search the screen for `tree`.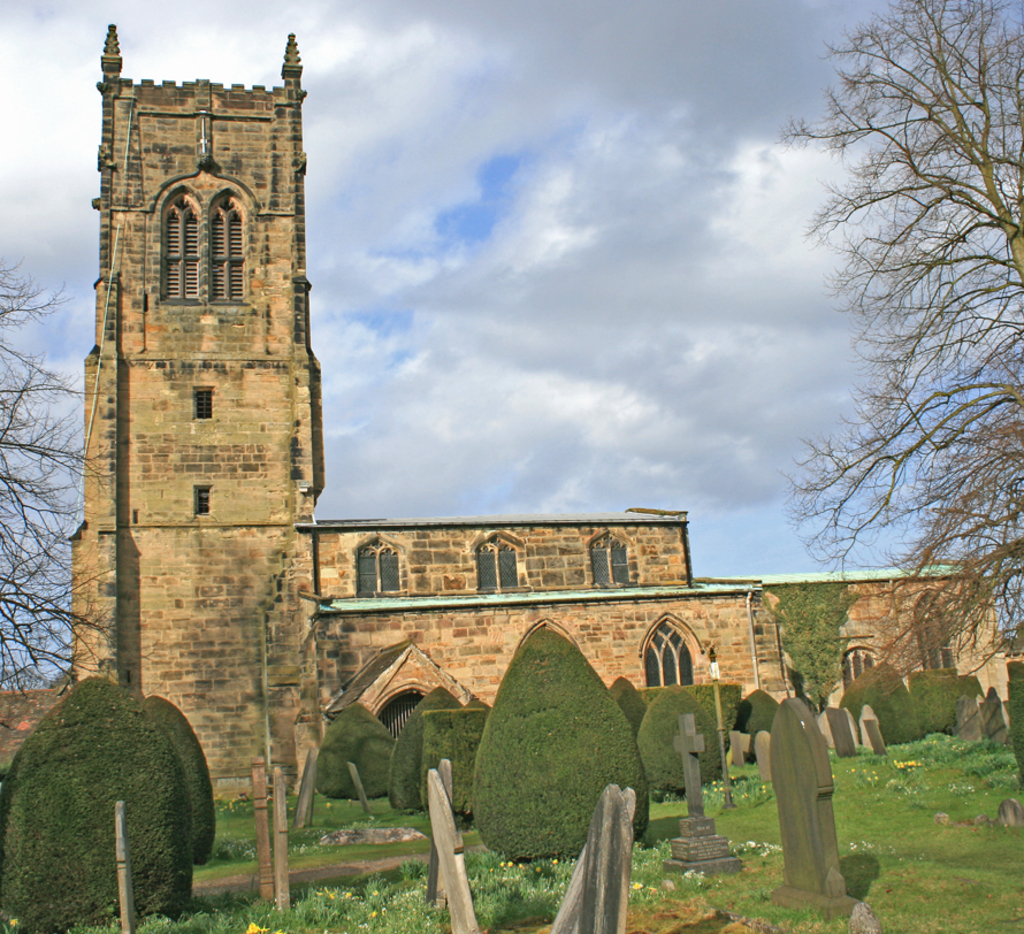
Found at rect(0, 246, 138, 686).
